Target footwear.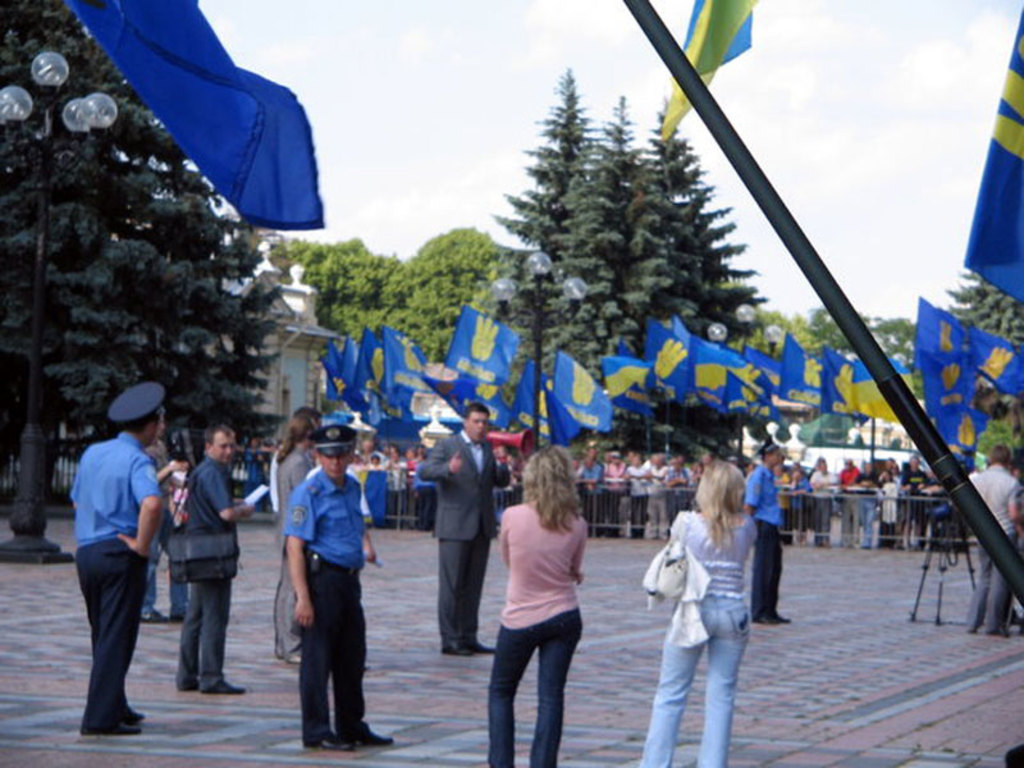
Target region: x1=141 y1=613 x2=151 y2=622.
